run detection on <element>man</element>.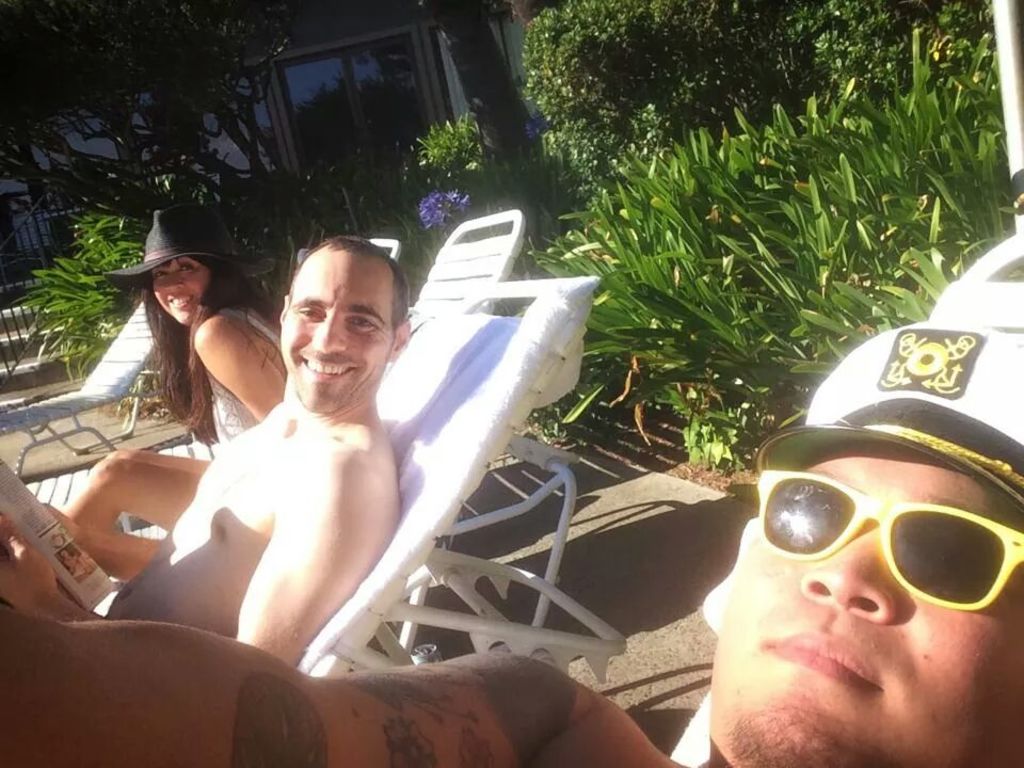
Result: select_region(0, 319, 1023, 767).
